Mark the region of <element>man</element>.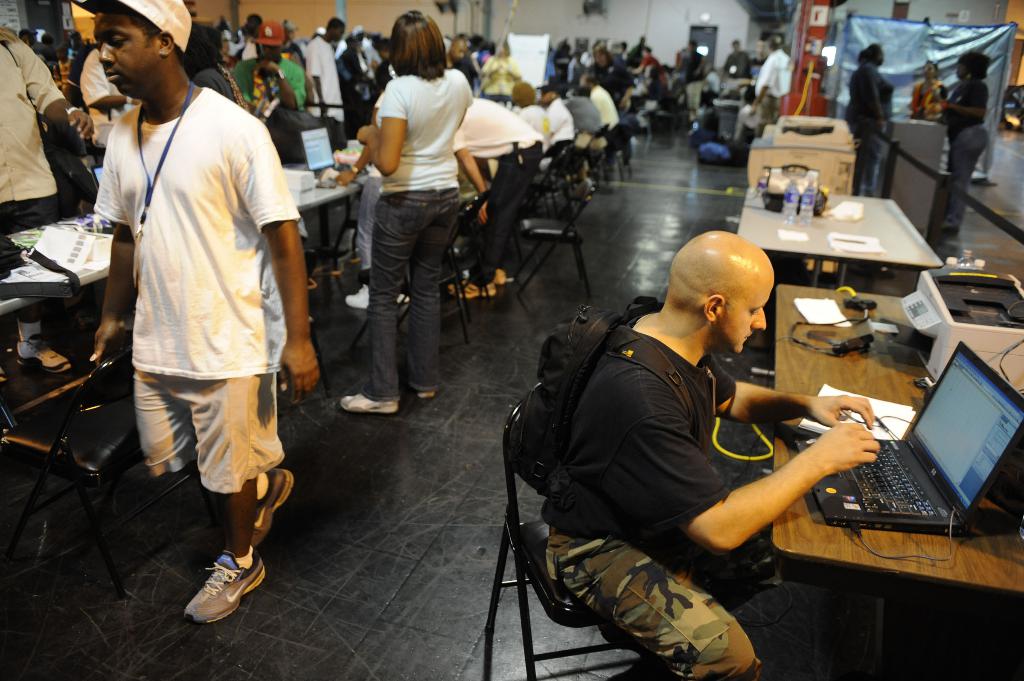
Region: bbox=[726, 35, 760, 77].
